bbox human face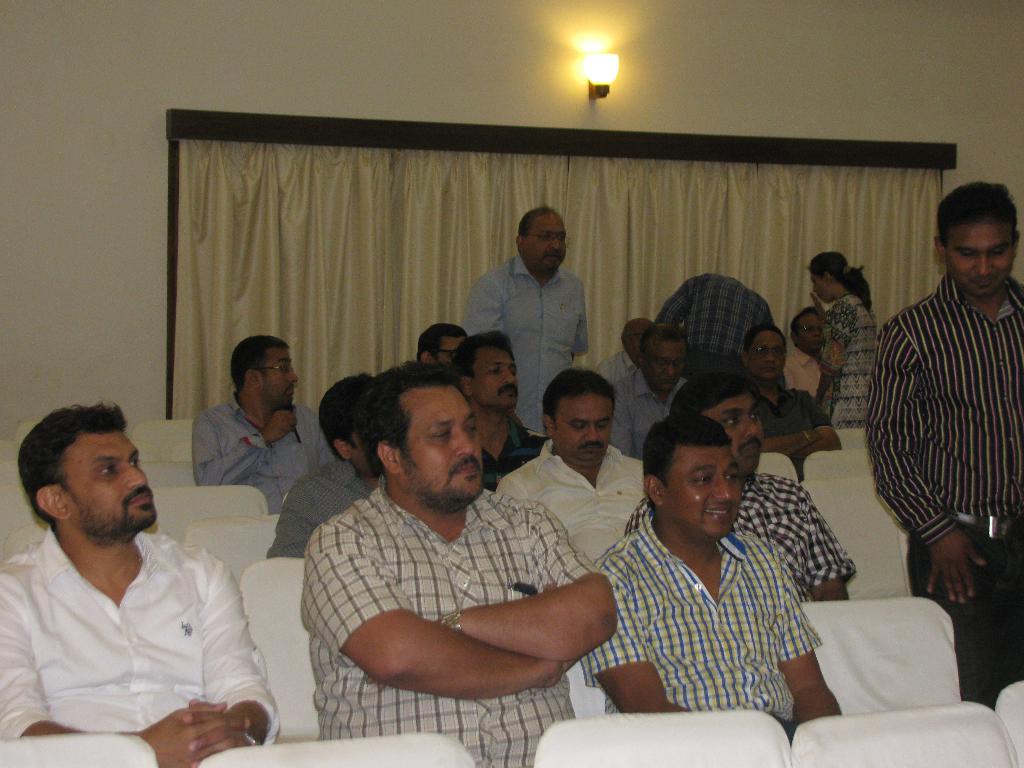
[x1=646, y1=347, x2=683, y2=394]
